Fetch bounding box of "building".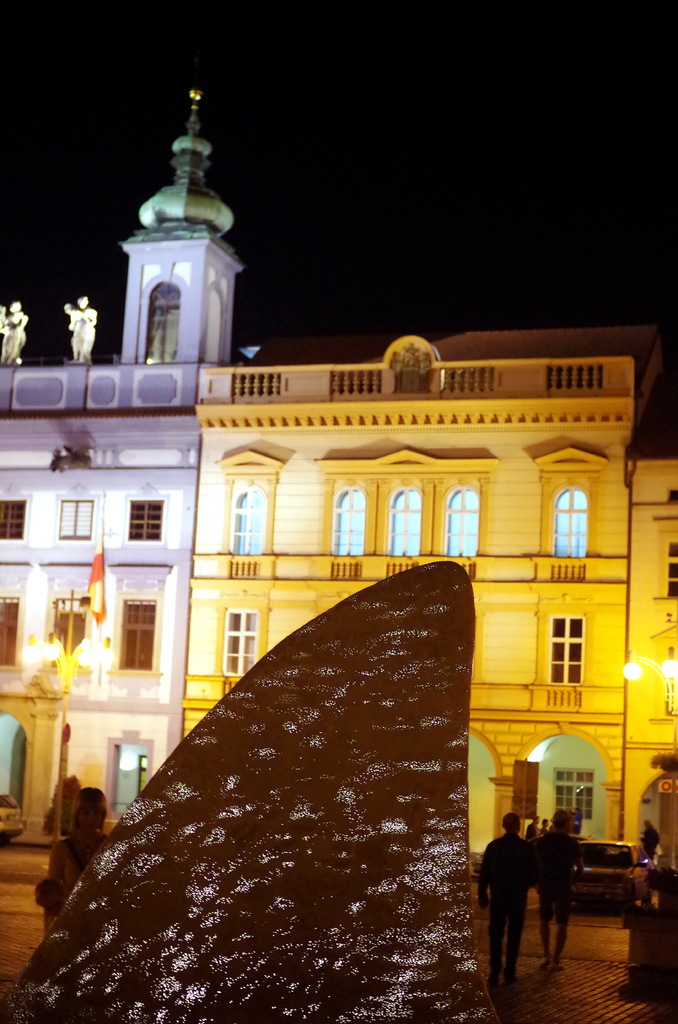
Bbox: 0,91,243,838.
